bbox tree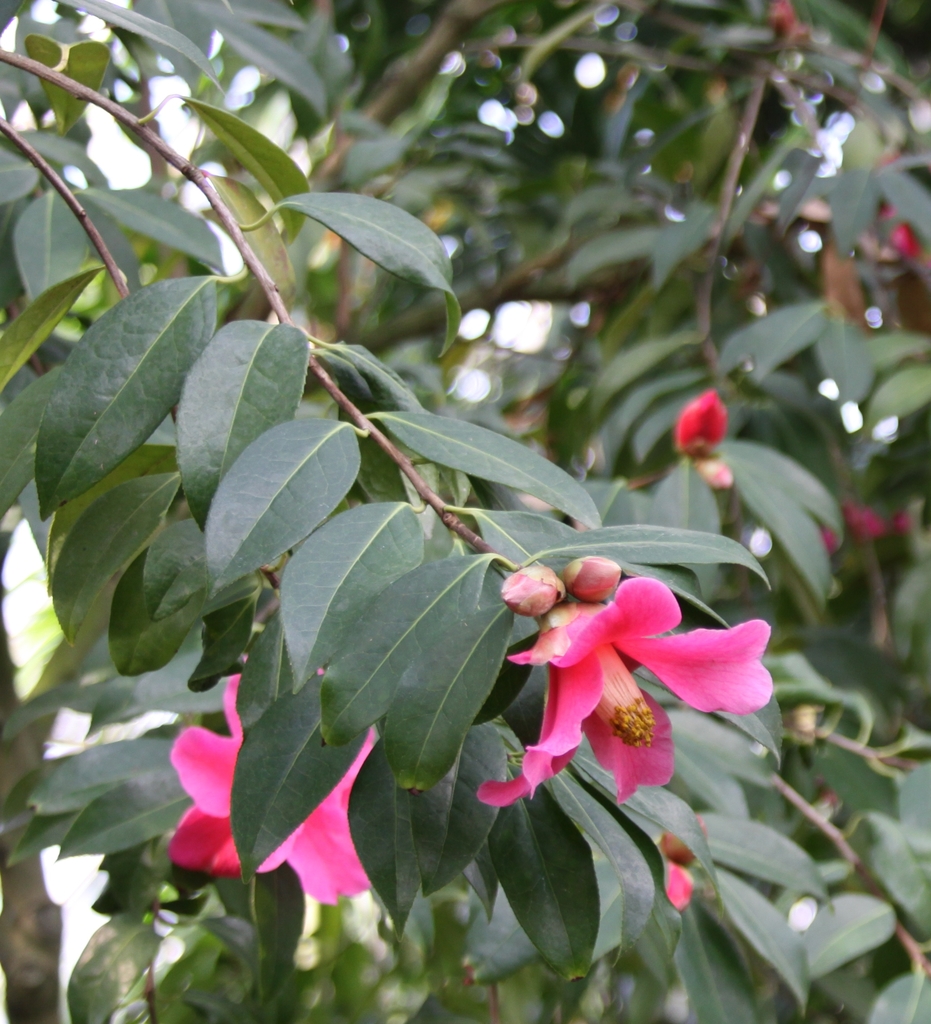
bbox=[0, 0, 930, 1023]
